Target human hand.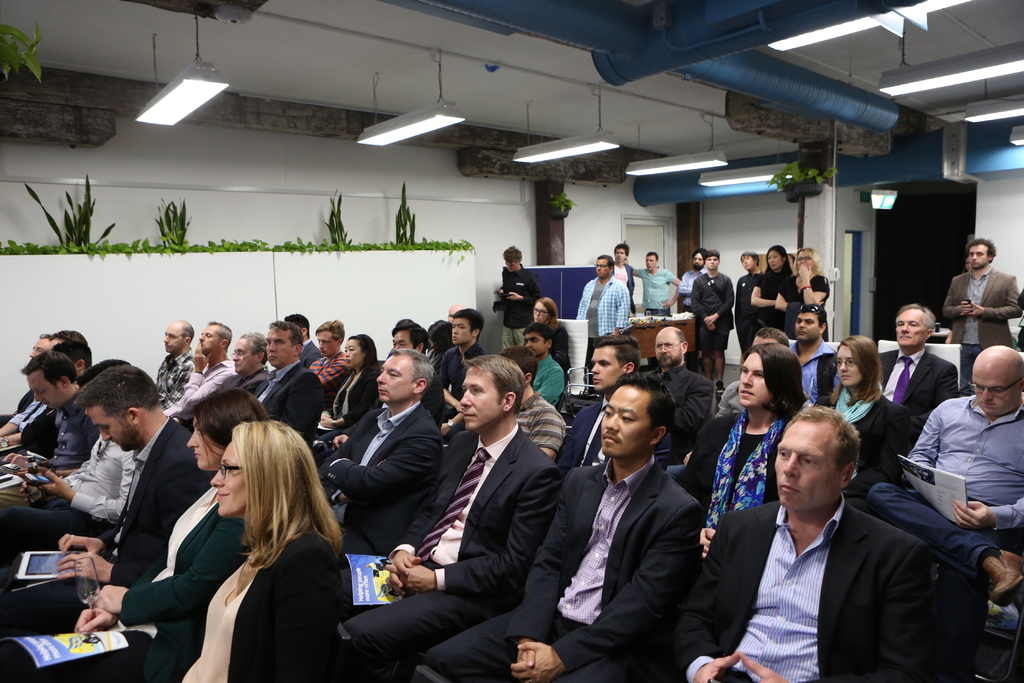
Target region: select_region(660, 299, 673, 308).
